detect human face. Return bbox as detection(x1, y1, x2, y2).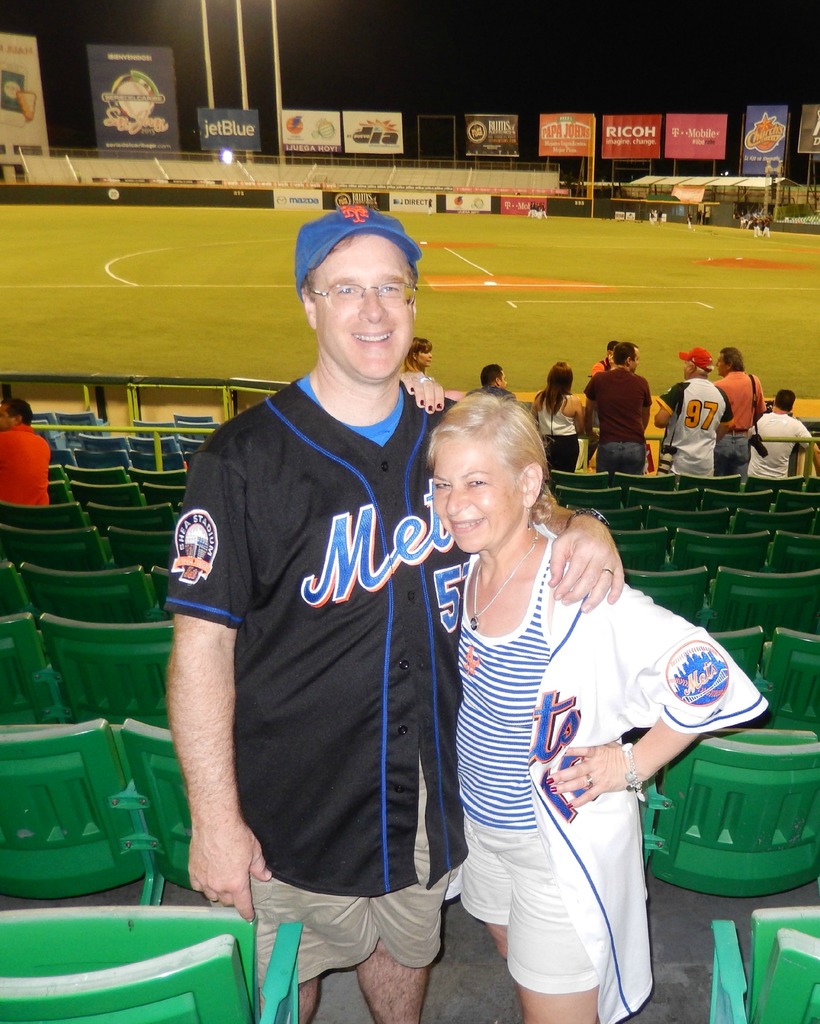
detection(629, 346, 644, 369).
